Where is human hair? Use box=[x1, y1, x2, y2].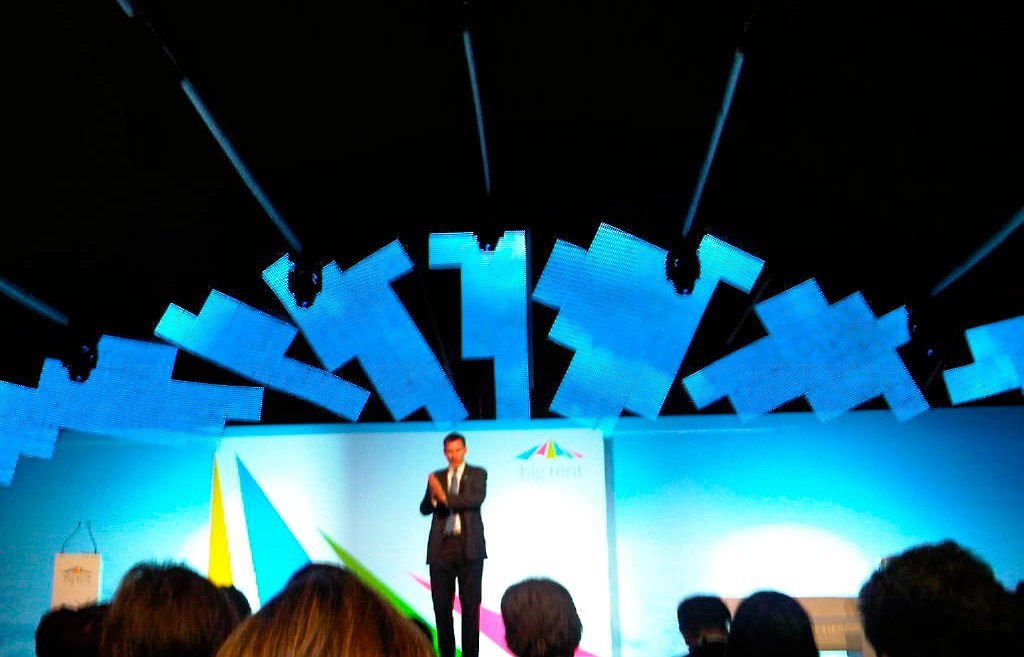
box=[220, 586, 256, 613].
